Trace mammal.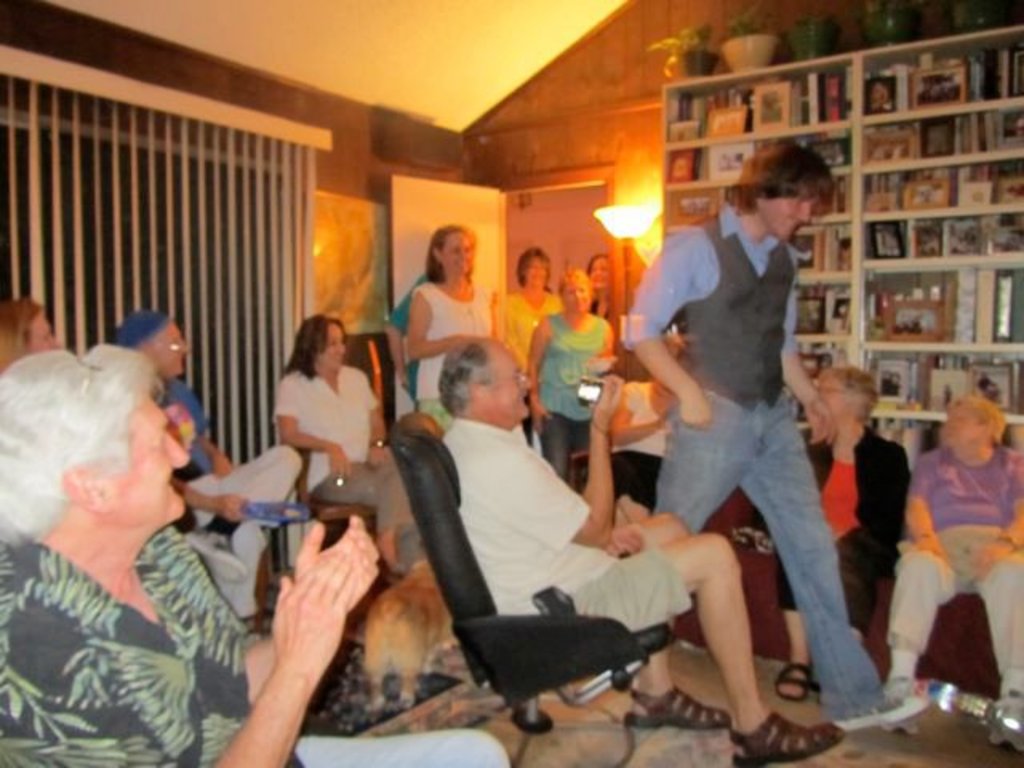
Traced to left=504, top=245, right=558, bottom=442.
